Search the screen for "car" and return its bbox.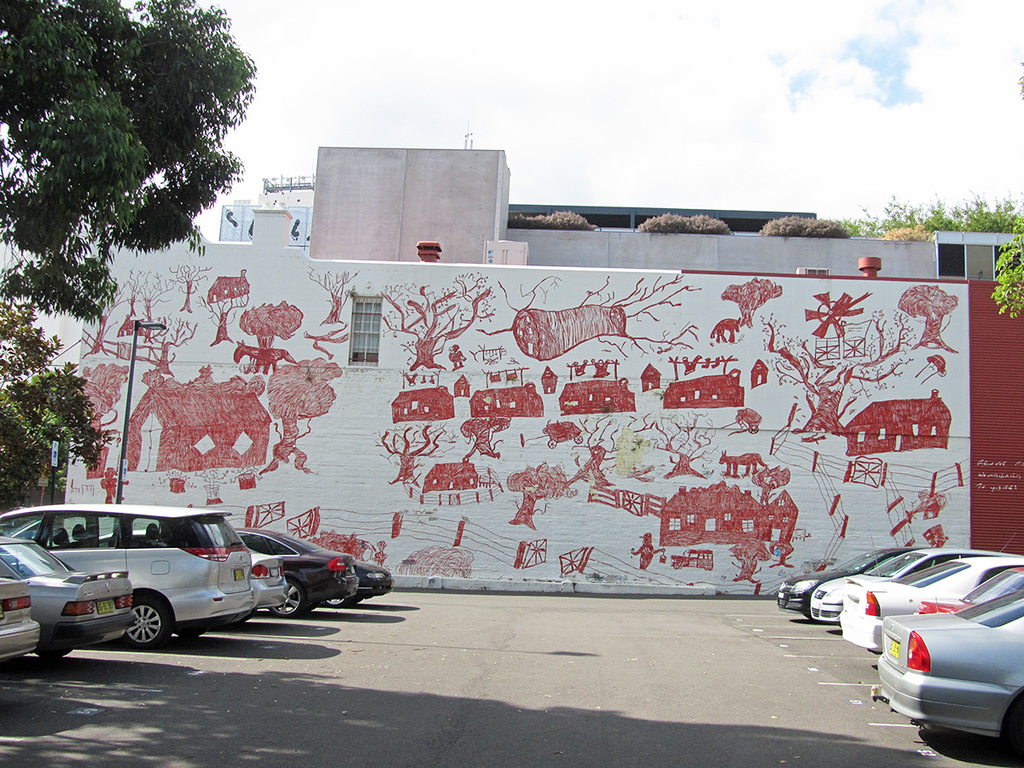
Found: <region>247, 550, 292, 631</region>.
